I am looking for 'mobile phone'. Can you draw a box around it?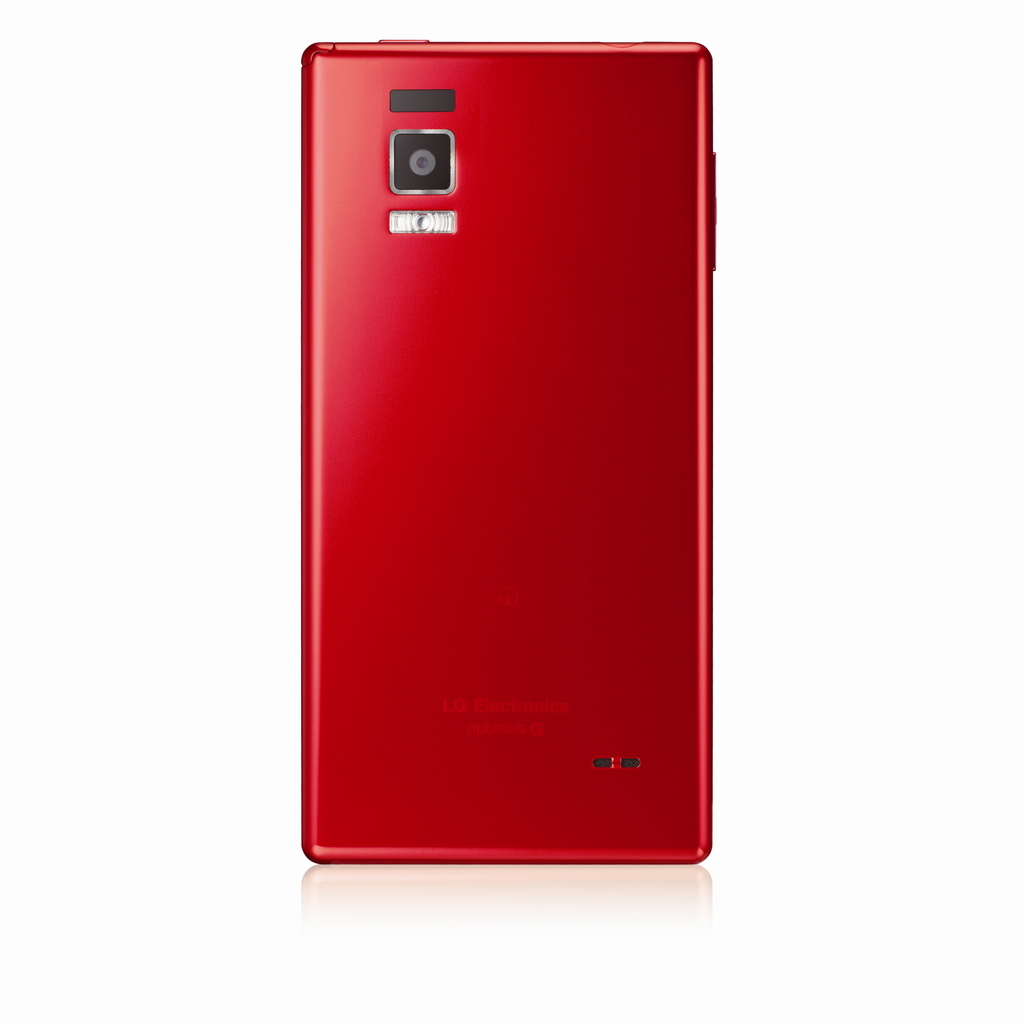
Sure, the bounding box is select_region(275, 45, 751, 868).
